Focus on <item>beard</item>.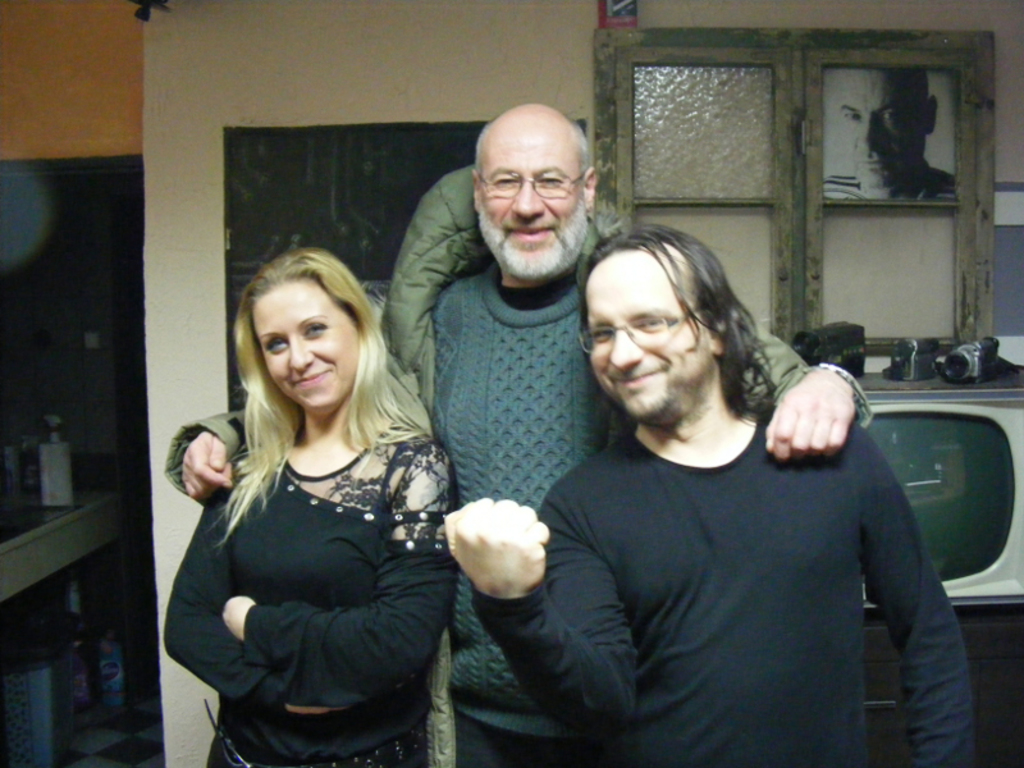
Focused at detection(602, 344, 726, 428).
